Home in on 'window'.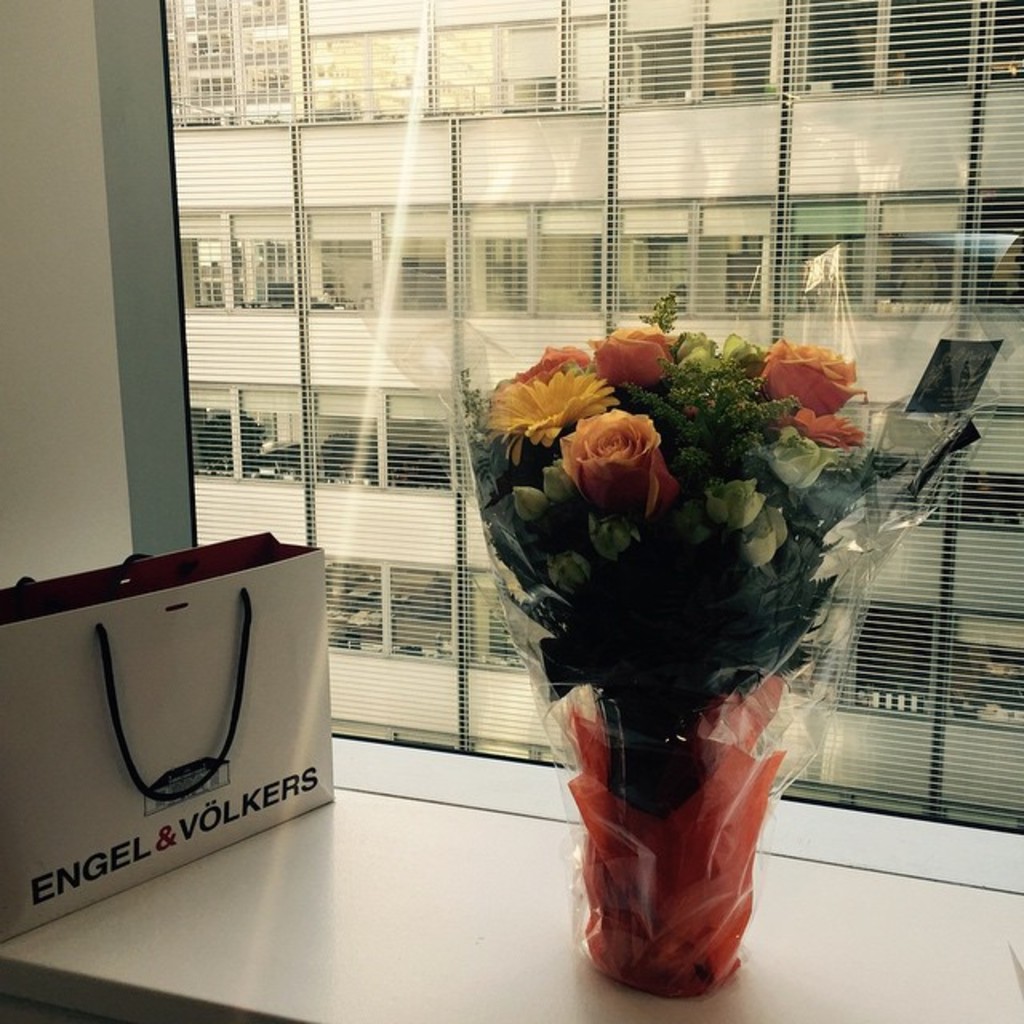
Homed in at <region>426, 11, 563, 110</region>.
